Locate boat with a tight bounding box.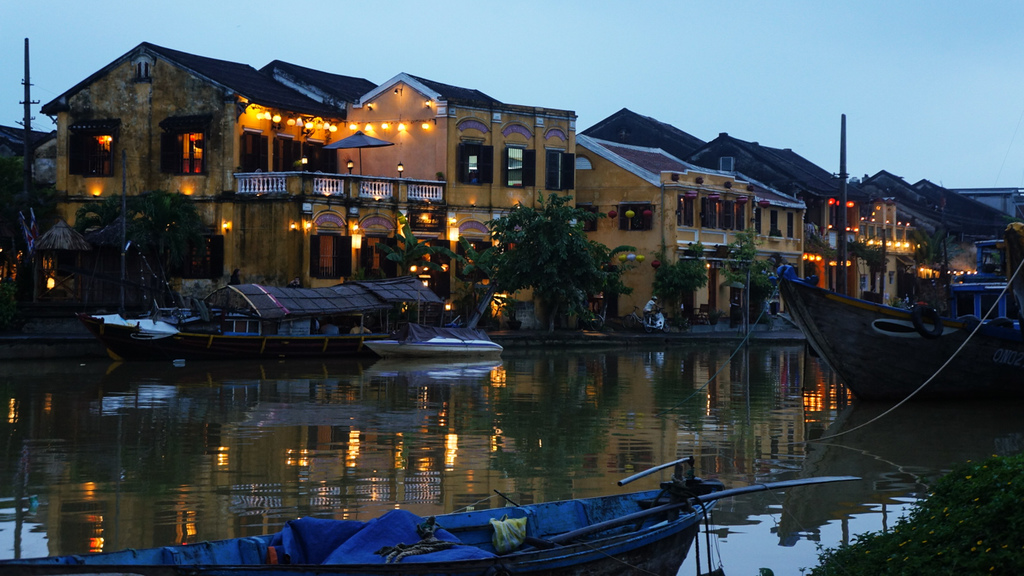
<bbox>0, 457, 867, 573</bbox>.
